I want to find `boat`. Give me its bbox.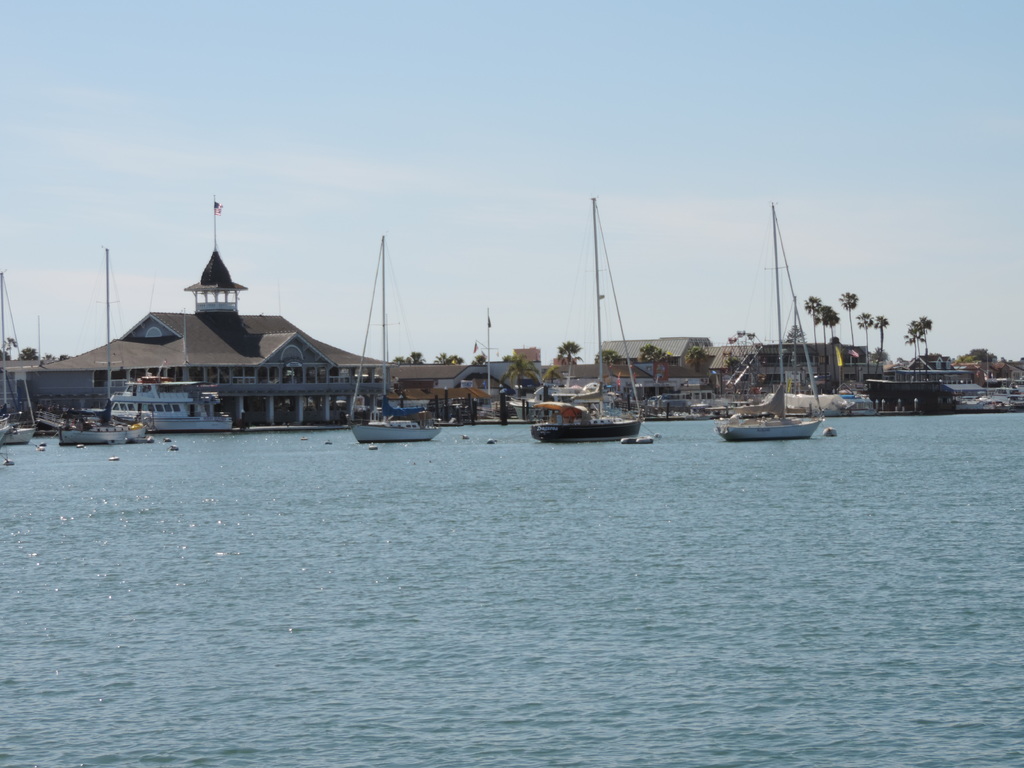
select_region(348, 238, 438, 443).
